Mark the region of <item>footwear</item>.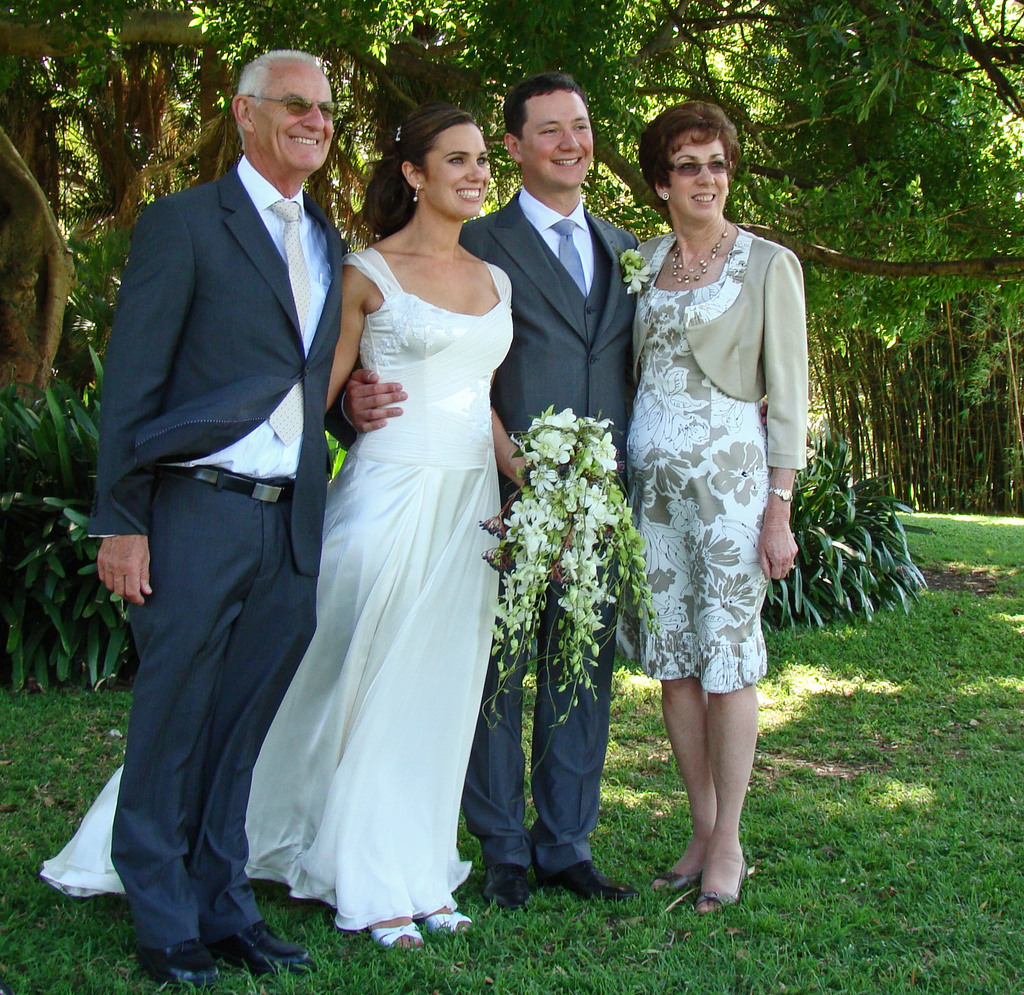
Region: l=646, t=868, r=716, b=891.
